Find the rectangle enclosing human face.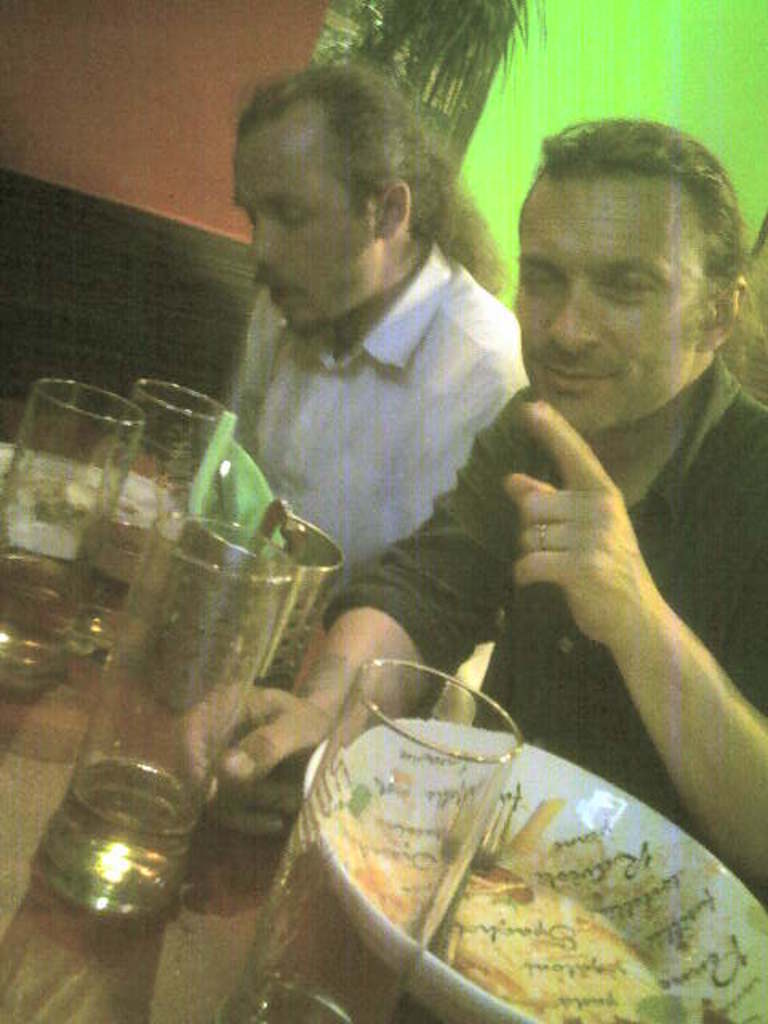
515:155:706:429.
